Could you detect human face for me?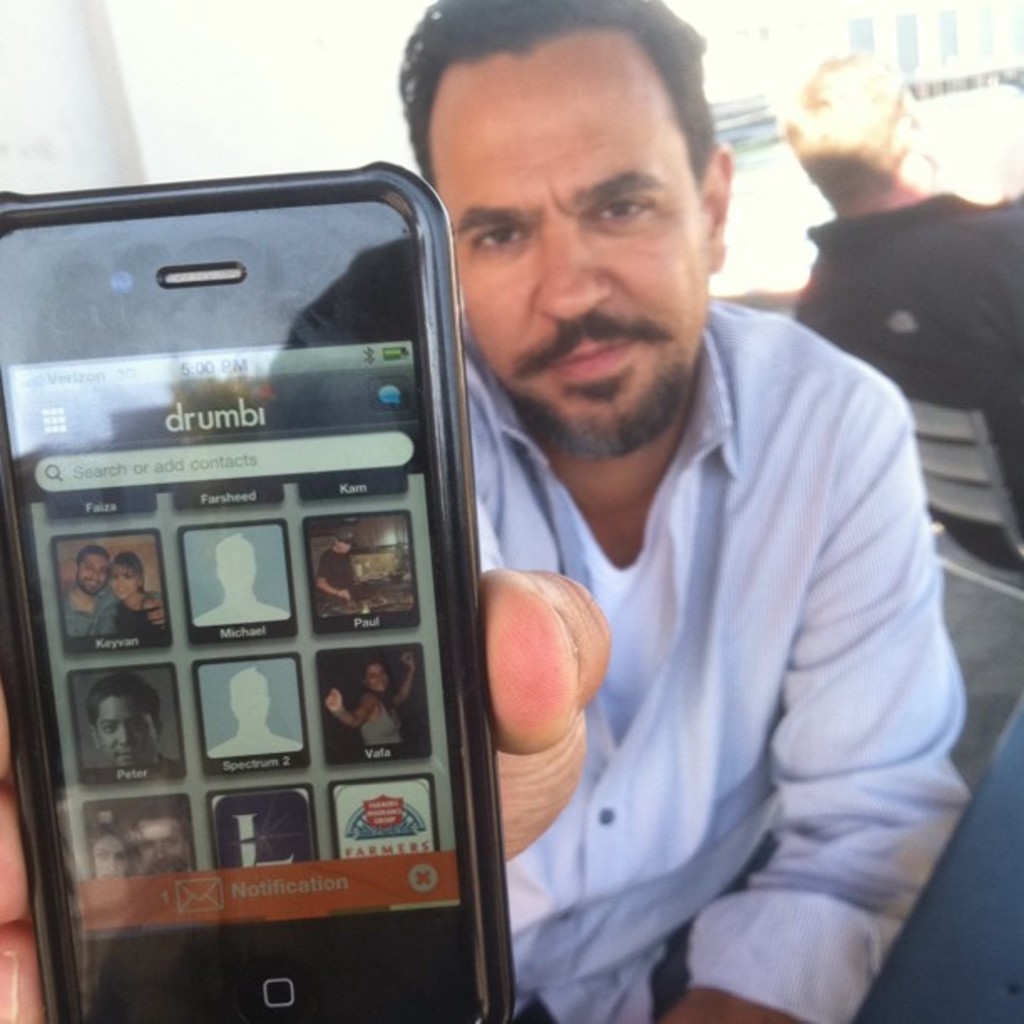
Detection result: [428, 35, 693, 443].
